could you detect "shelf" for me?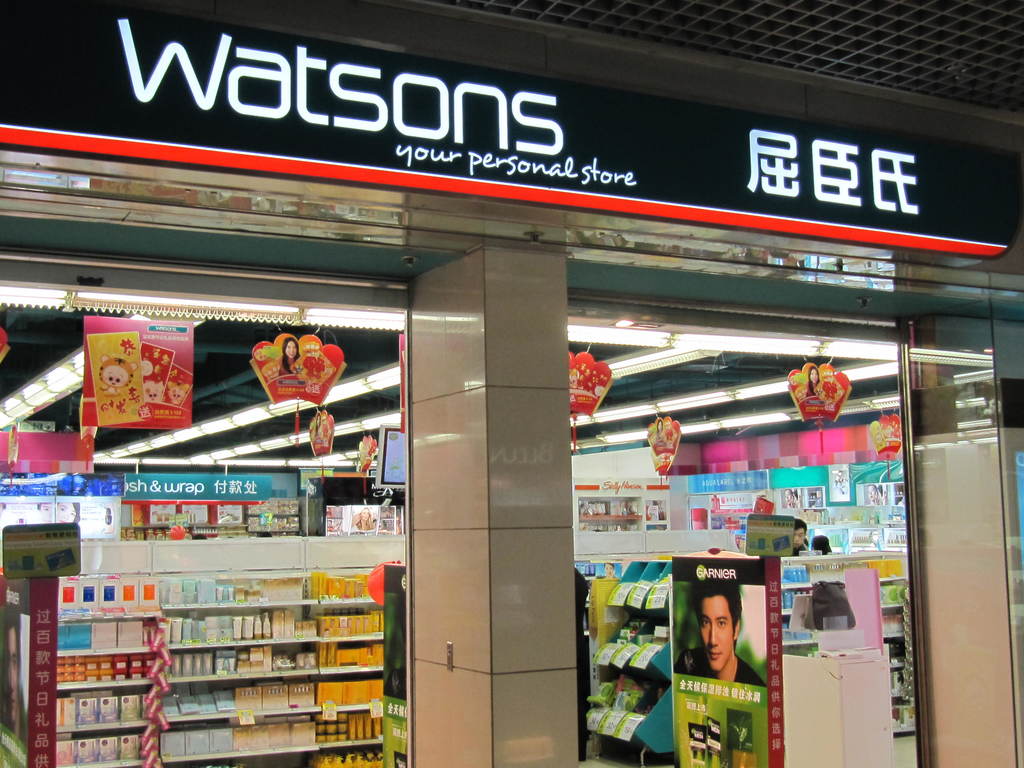
Detection result: rect(587, 563, 686, 767).
